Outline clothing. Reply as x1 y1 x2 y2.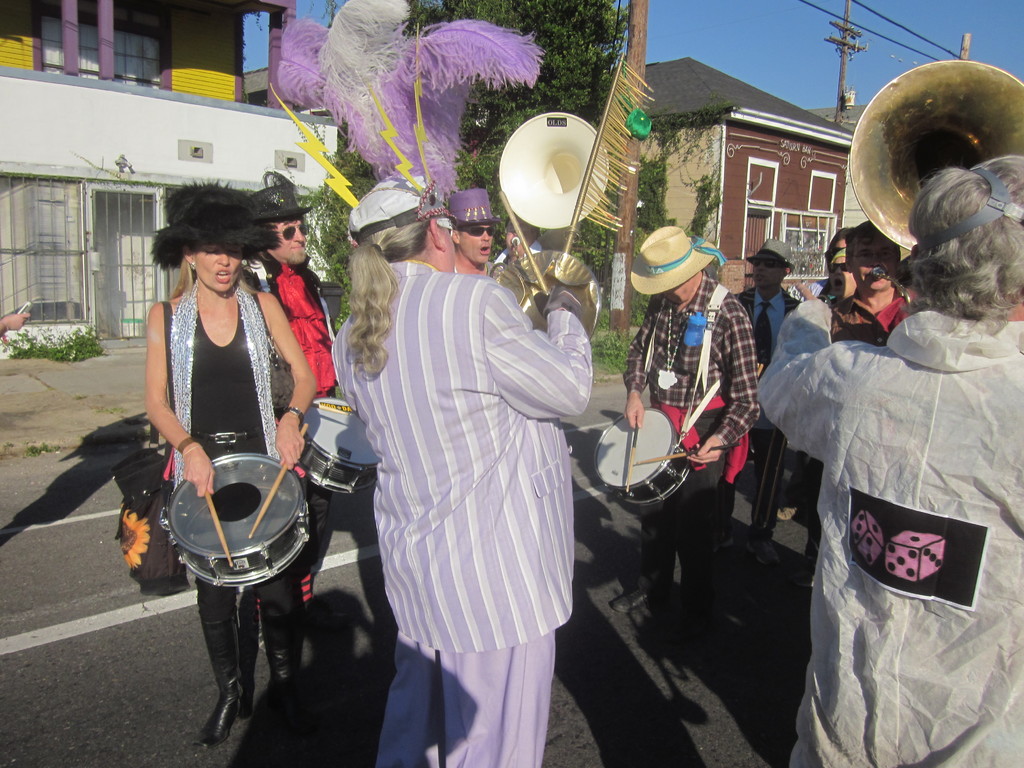
624 271 762 619.
